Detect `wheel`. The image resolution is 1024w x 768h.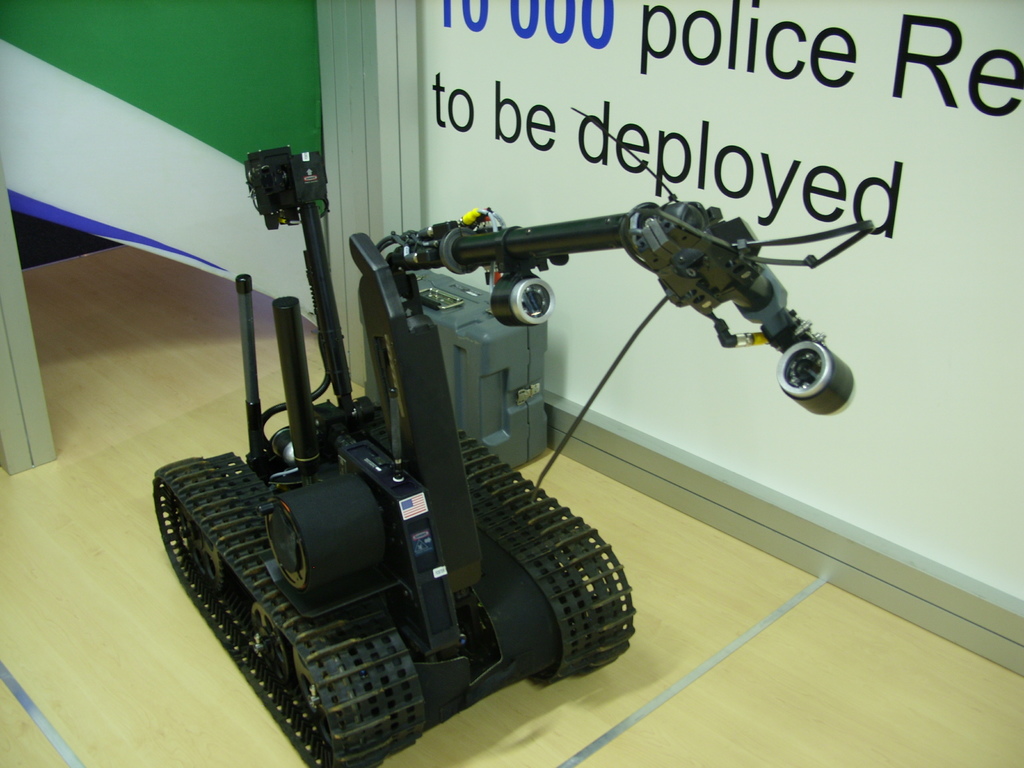
bbox=[289, 641, 365, 748].
